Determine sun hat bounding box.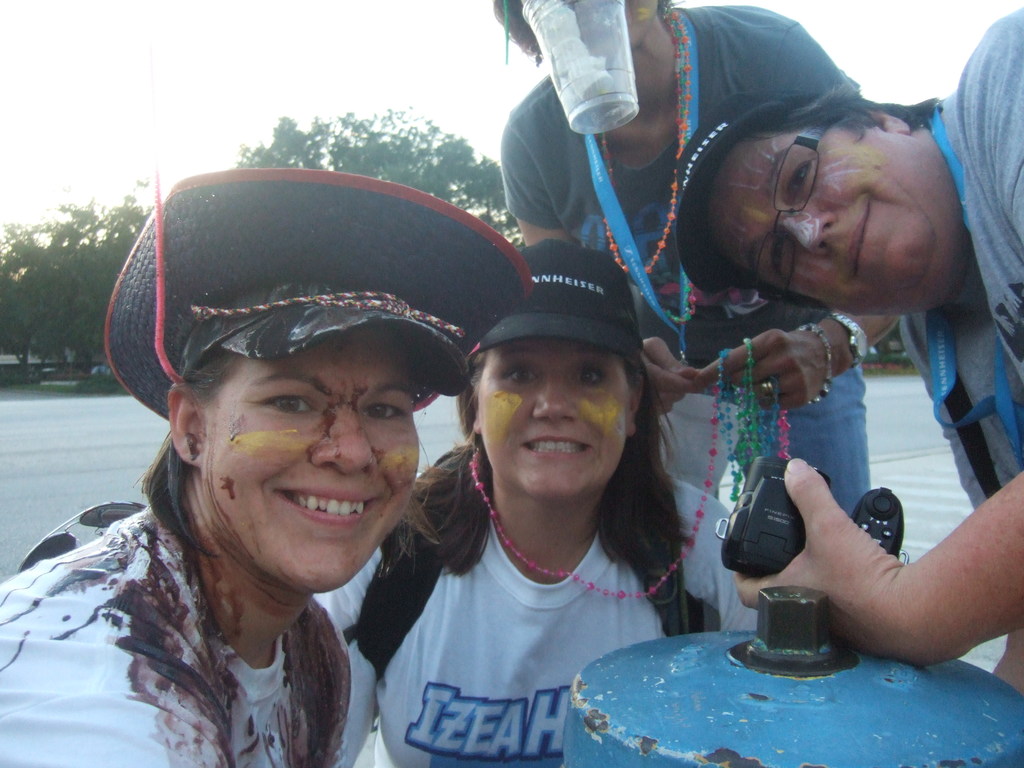
Determined: Rect(669, 94, 819, 289).
